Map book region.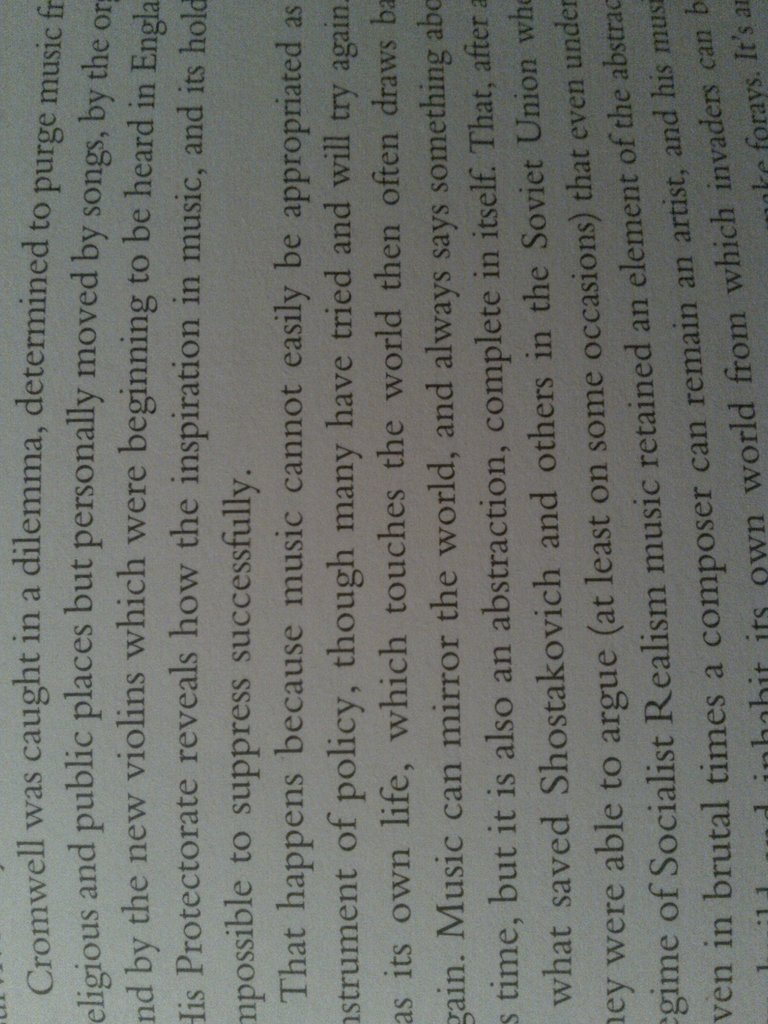
Mapped to [x1=0, y1=0, x2=767, y2=1023].
